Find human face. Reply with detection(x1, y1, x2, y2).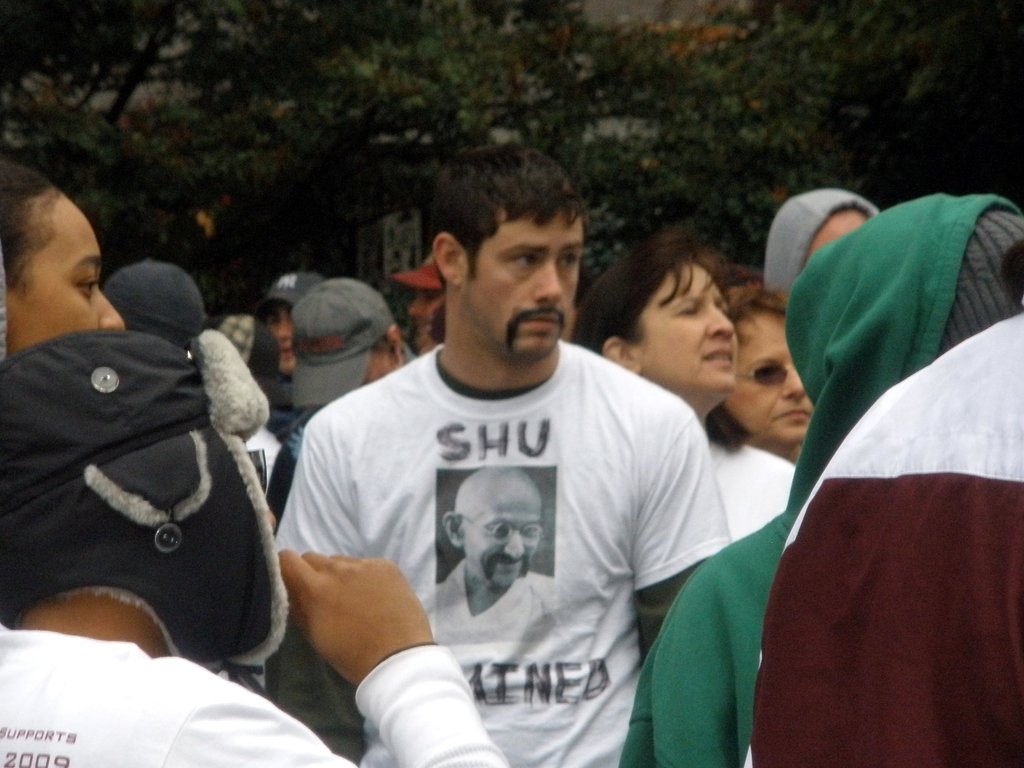
detection(724, 311, 813, 440).
